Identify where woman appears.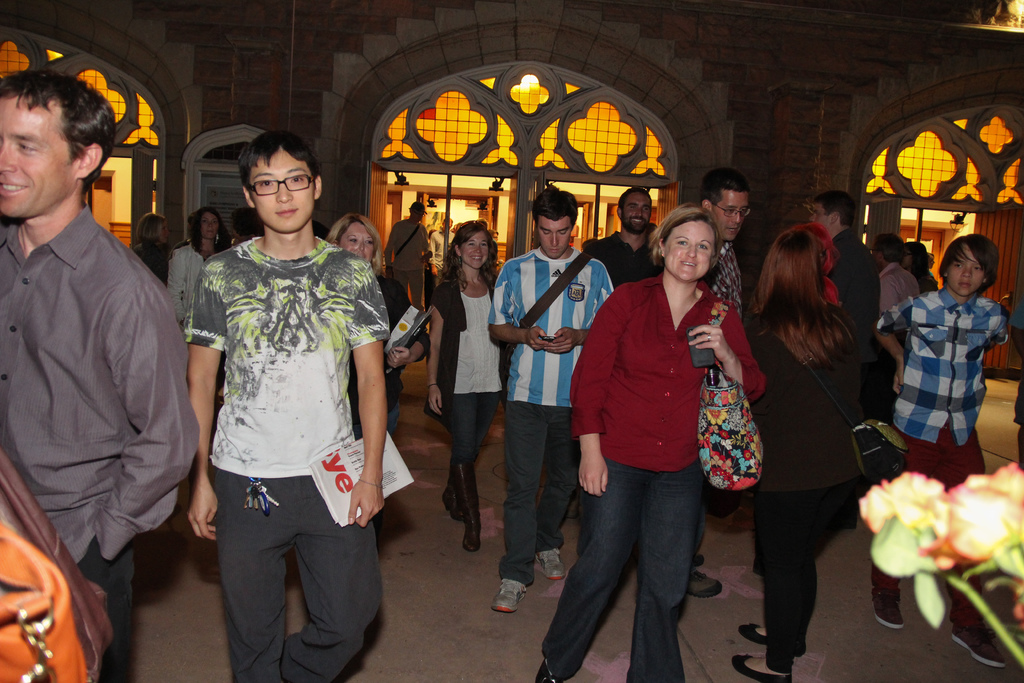
Appears at 422,220,506,549.
